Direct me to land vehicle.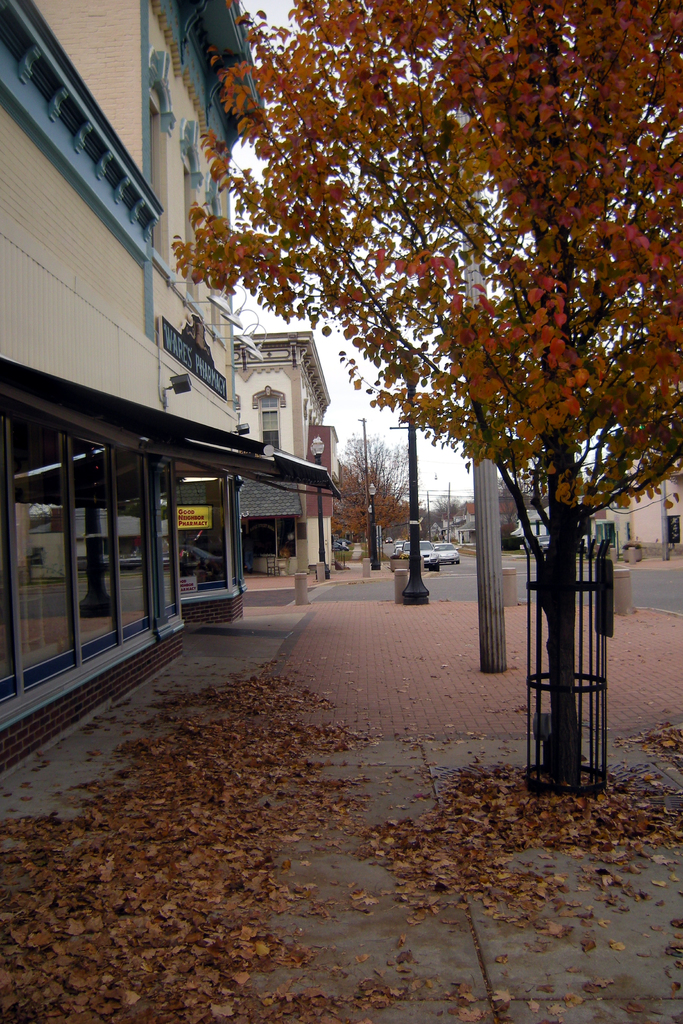
Direction: 536, 532, 550, 553.
